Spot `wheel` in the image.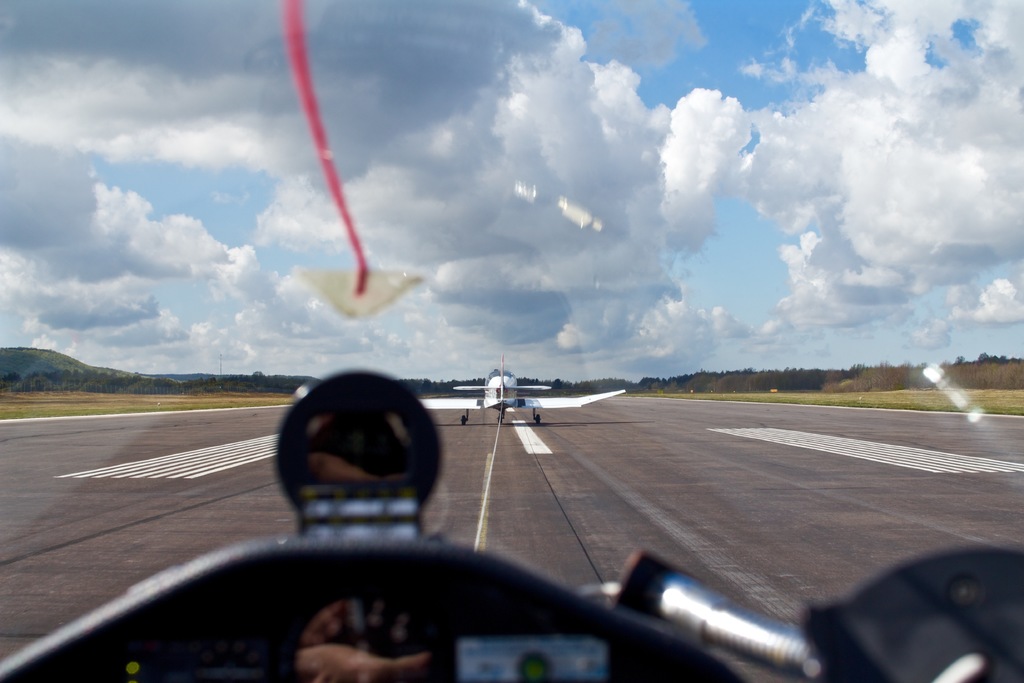
`wheel` found at 460, 414, 465, 425.
